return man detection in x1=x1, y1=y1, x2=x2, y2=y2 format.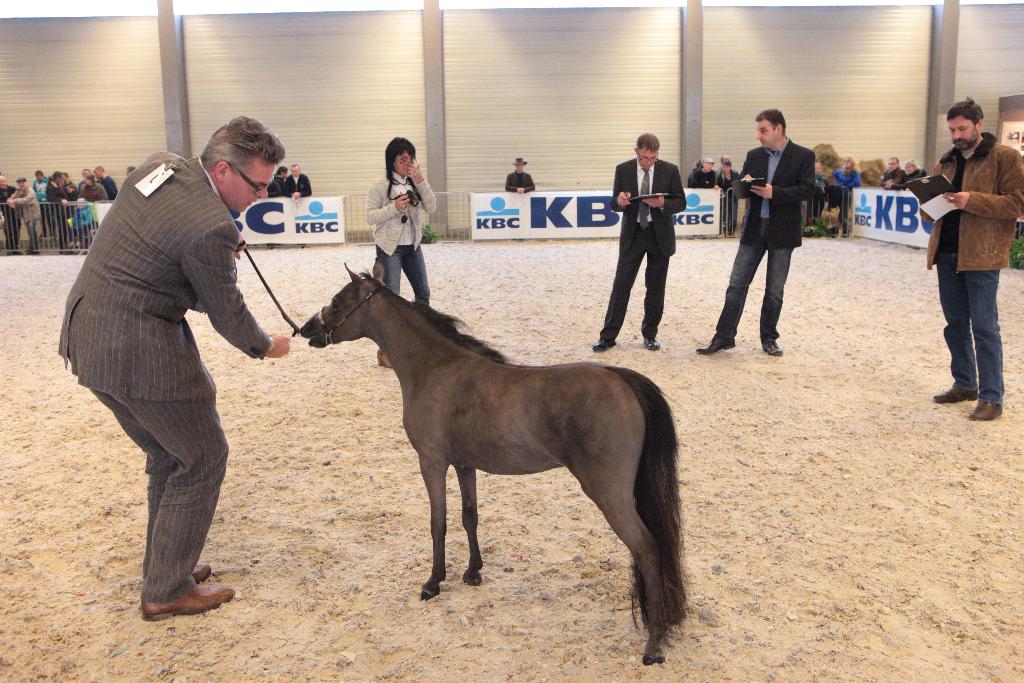
x1=286, y1=164, x2=312, y2=201.
